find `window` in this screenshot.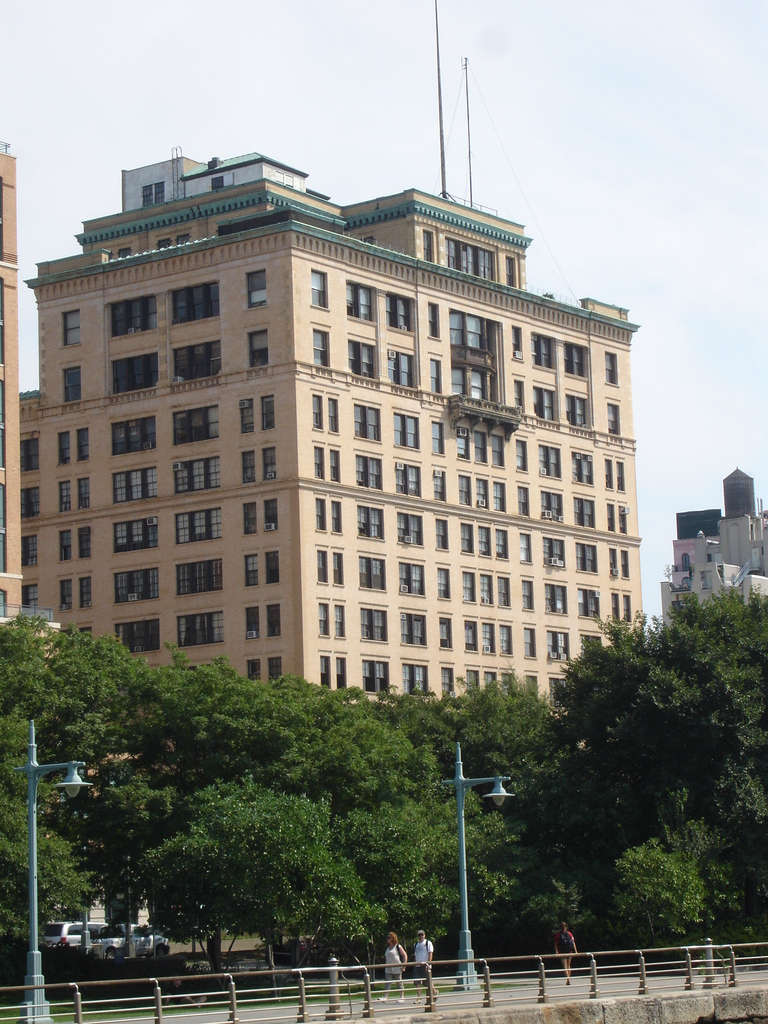
The bounding box for `window` is crop(57, 529, 72, 560).
